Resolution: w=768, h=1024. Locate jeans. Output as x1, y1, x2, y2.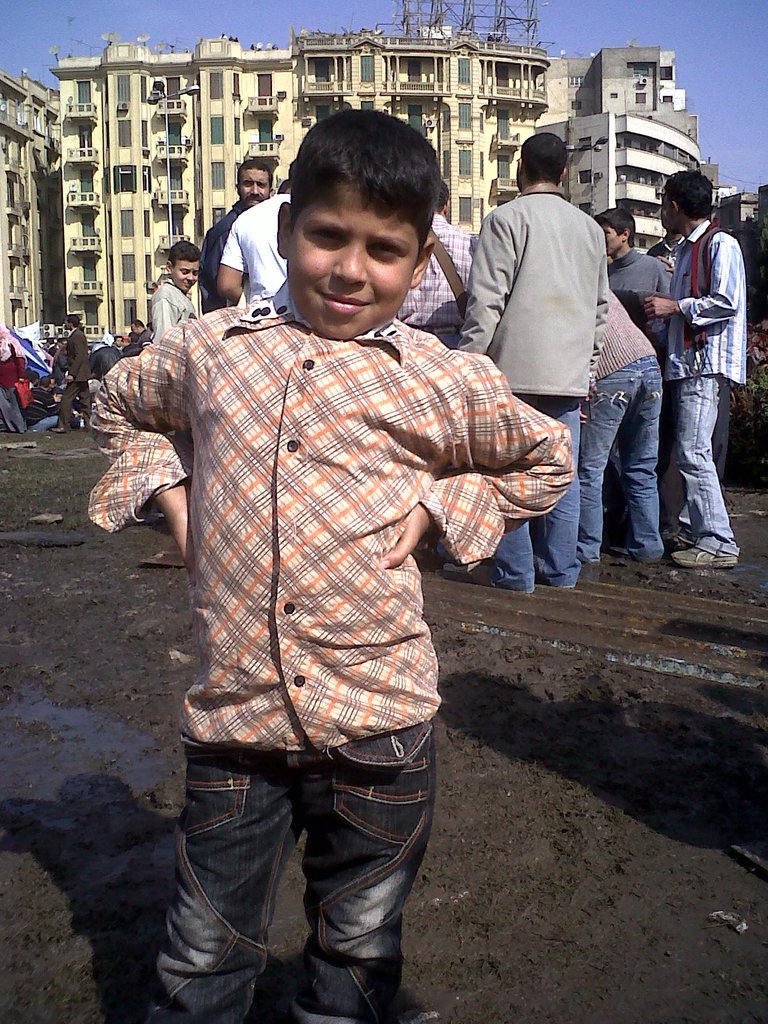
708, 350, 767, 632.
